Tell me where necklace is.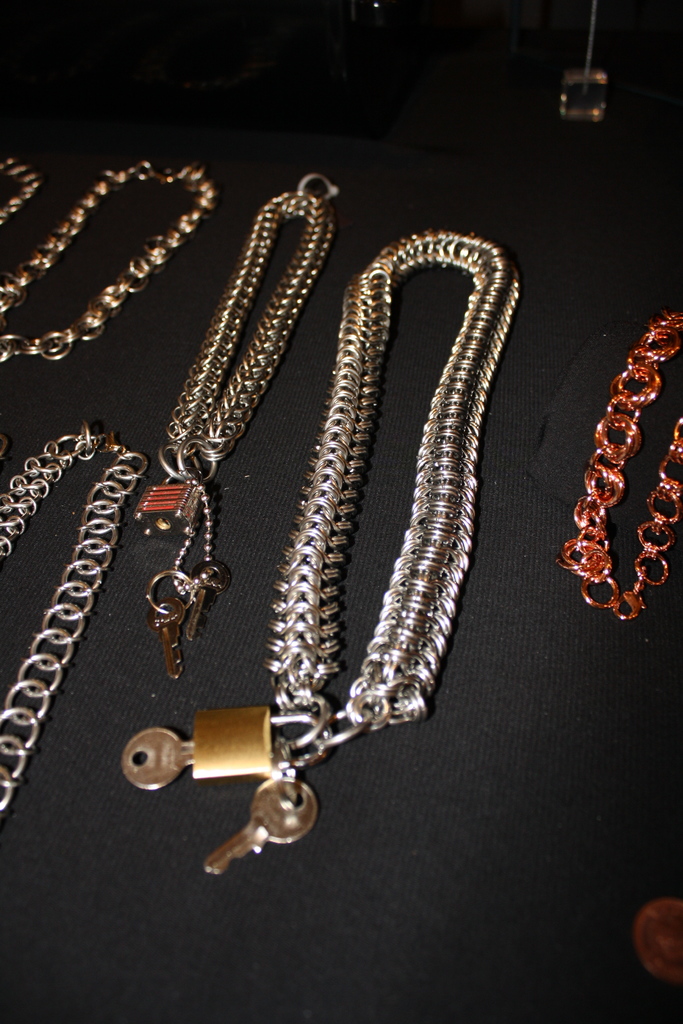
necklace is at (122,232,522,869).
